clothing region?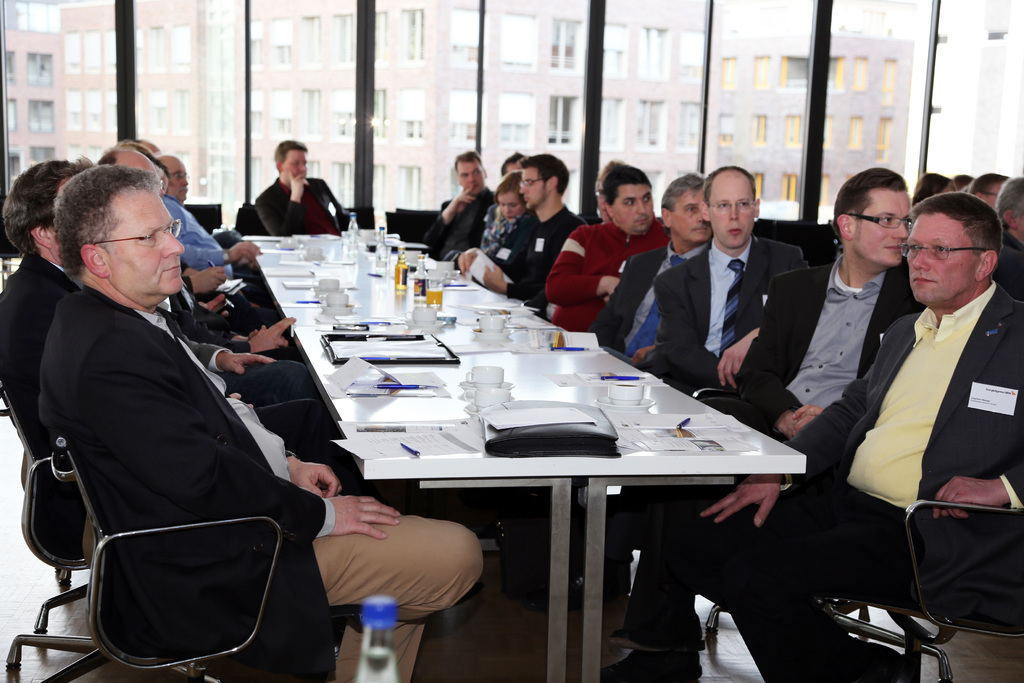
40,288,482,682
